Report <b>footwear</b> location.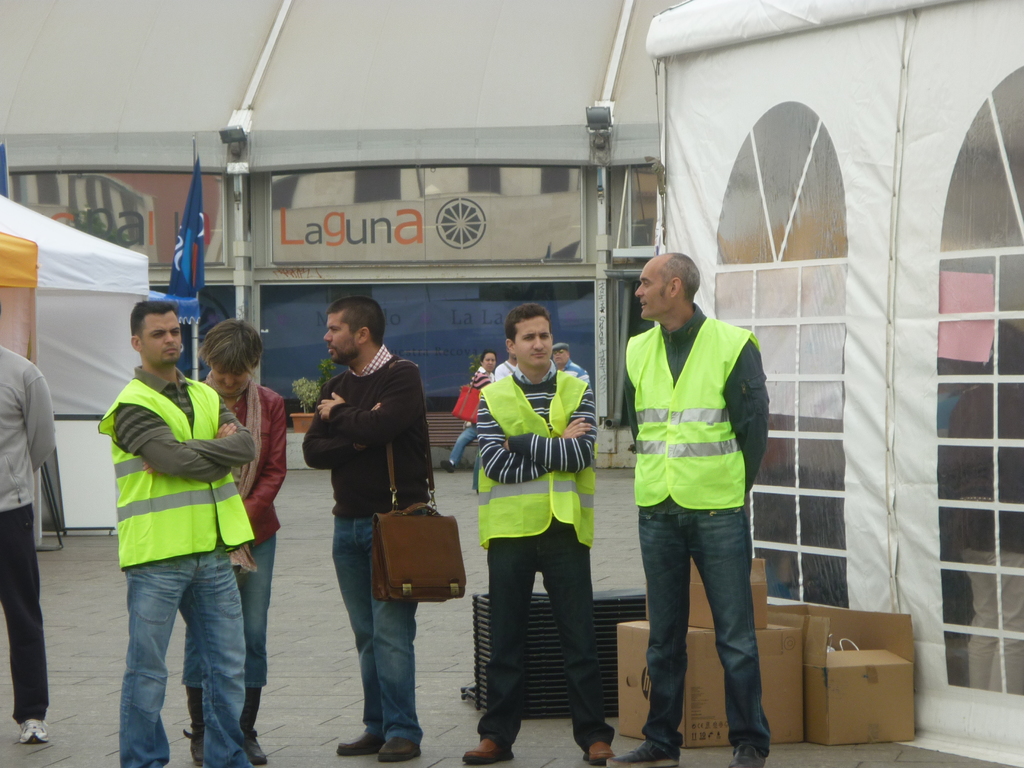
Report: select_region(242, 687, 266, 765).
